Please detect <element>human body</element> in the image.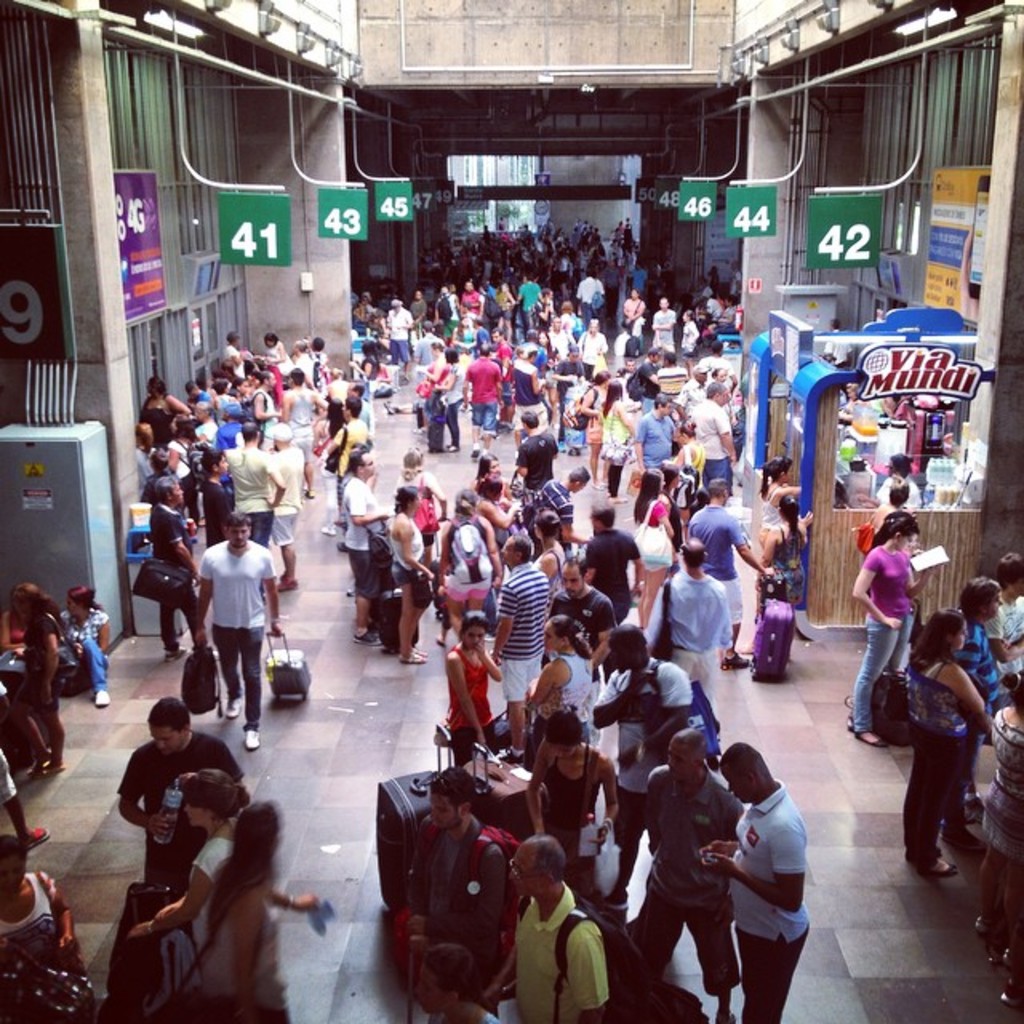
<bbox>635, 347, 656, 390</bbox>.
